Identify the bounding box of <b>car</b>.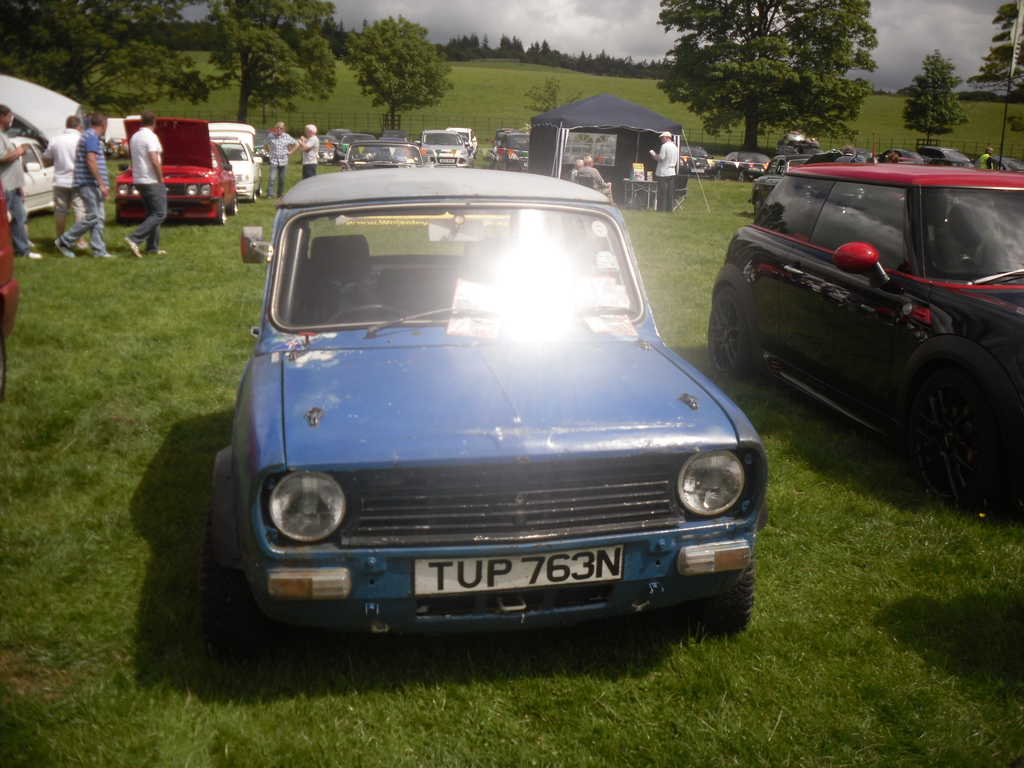
705,164,1023,513.
